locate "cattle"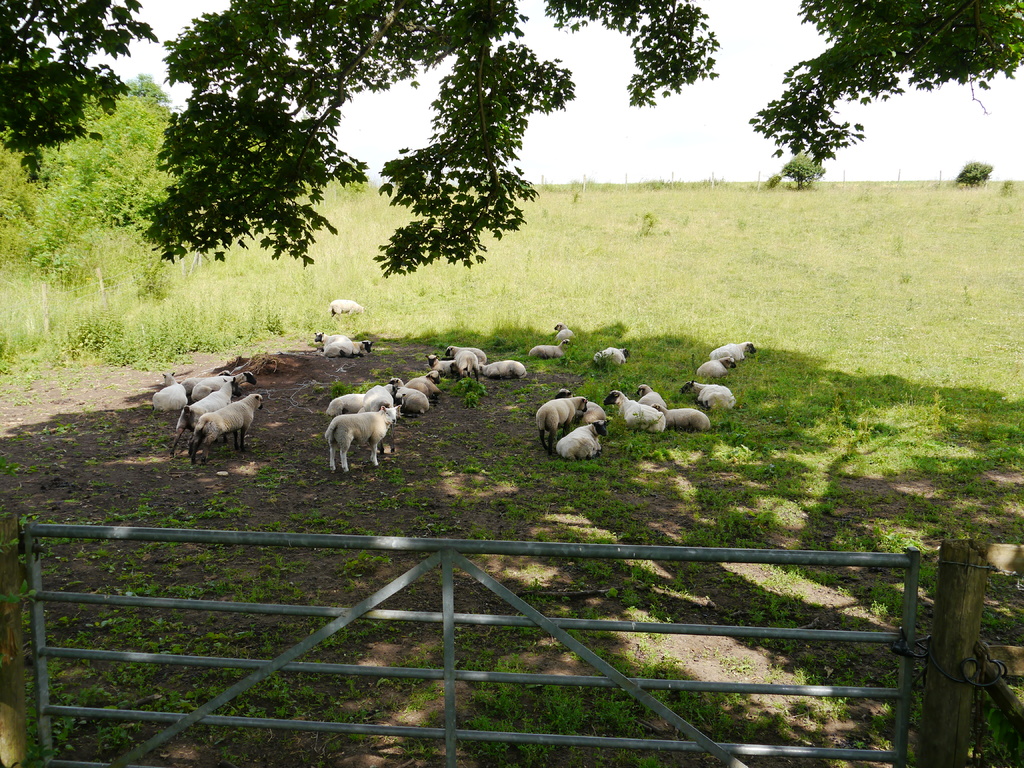
BBox(599, 346, 626, 368)
